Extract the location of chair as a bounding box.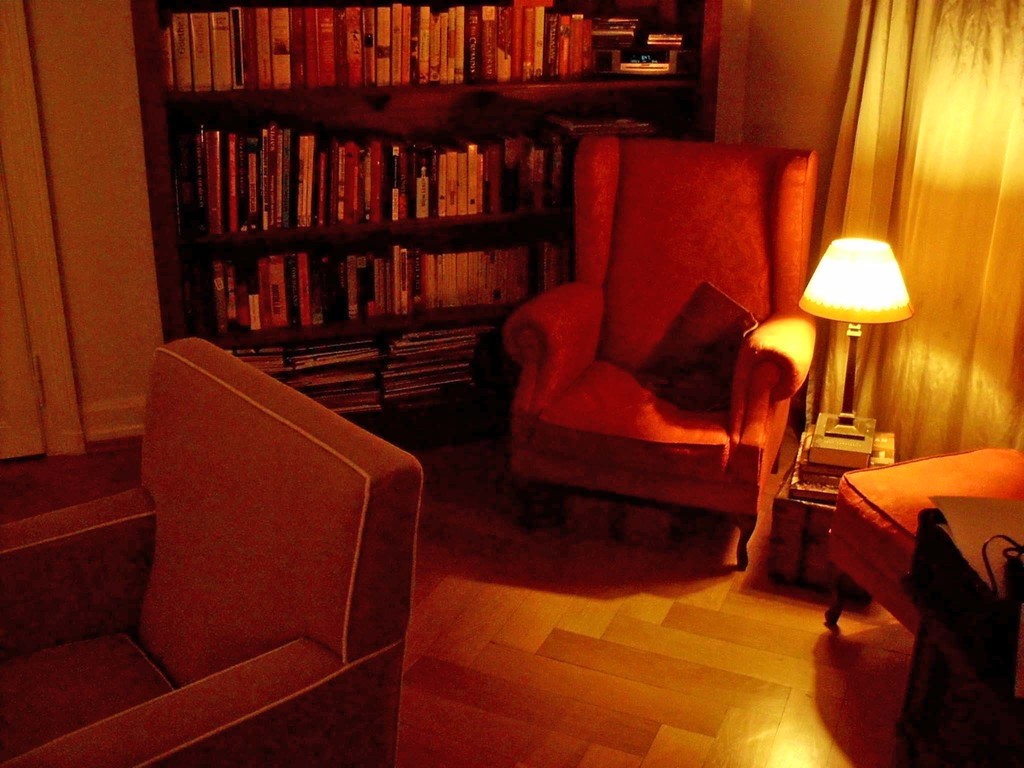
bbox=(481, 184, 816, 566).
